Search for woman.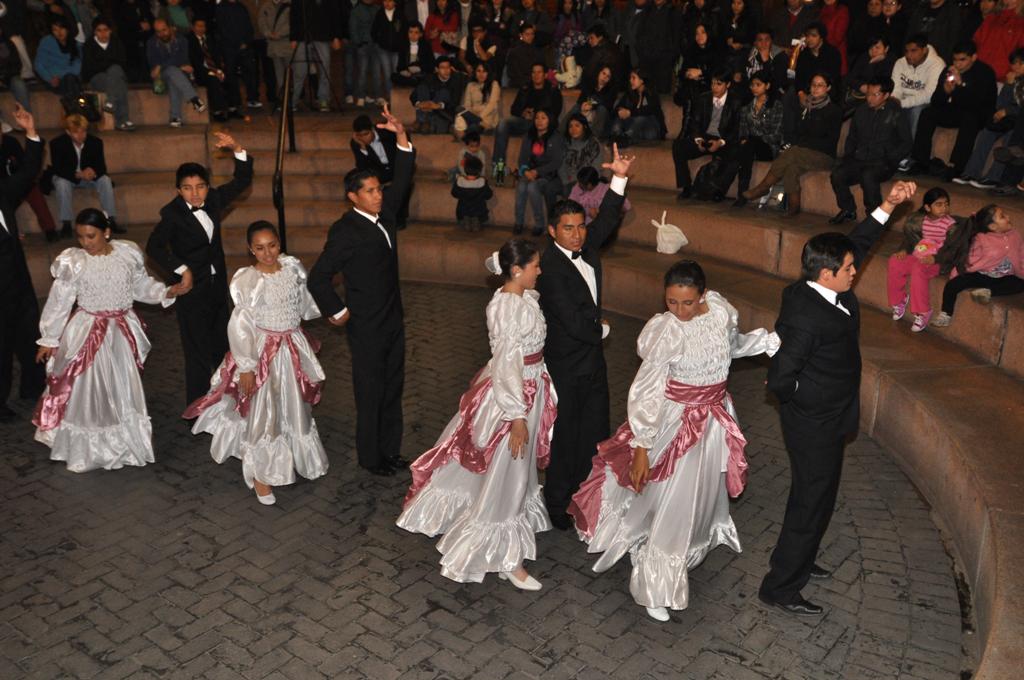
Found at <bbox>82, 20, 136, 132</bbox>.
